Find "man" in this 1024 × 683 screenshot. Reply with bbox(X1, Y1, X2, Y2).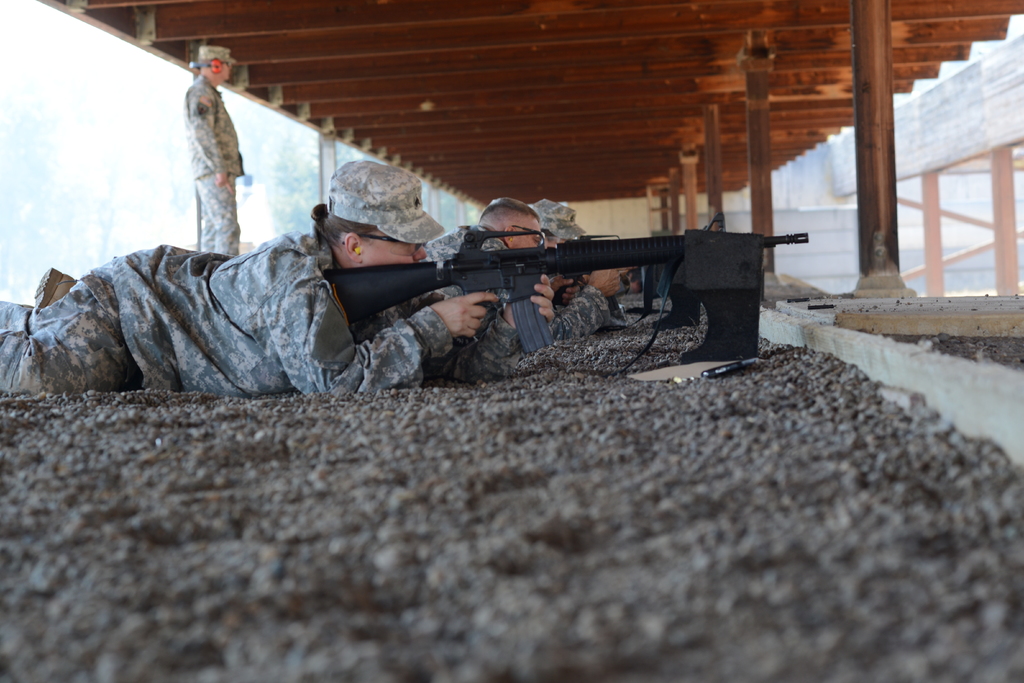
bbox(166, 63, 254, 274).
